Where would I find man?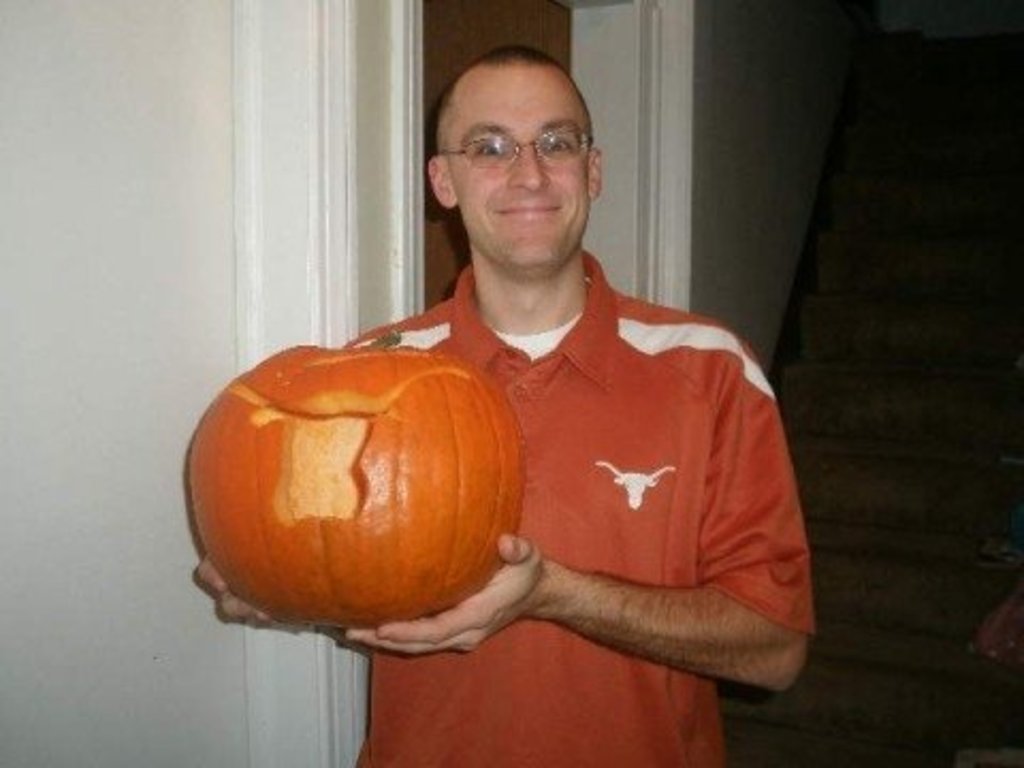
At BBox(292, 79, 809, 730).
